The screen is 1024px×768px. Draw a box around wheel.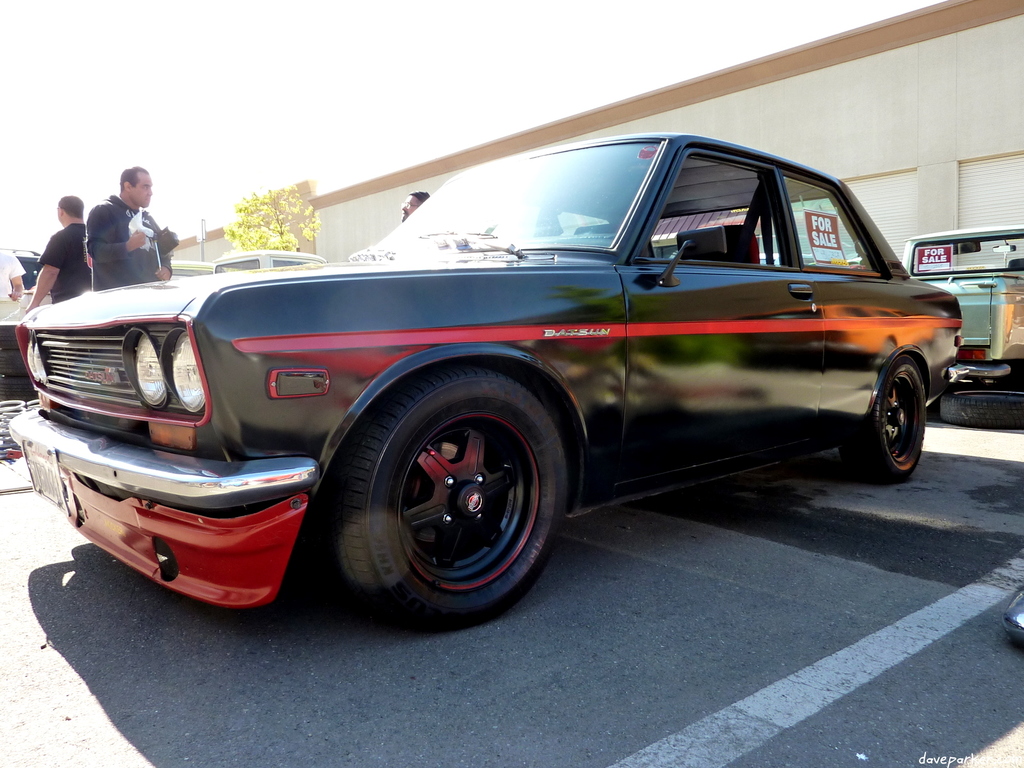
bbox=(325, 370, 568, 621).
